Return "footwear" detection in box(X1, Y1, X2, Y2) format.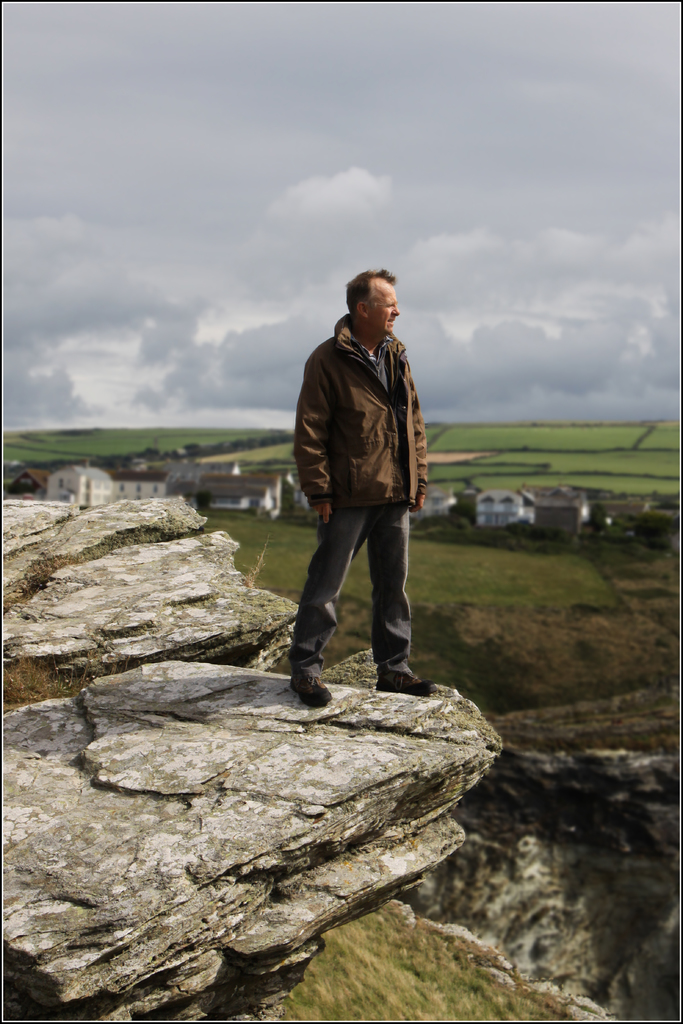
box(294, 675, 331, 706).
